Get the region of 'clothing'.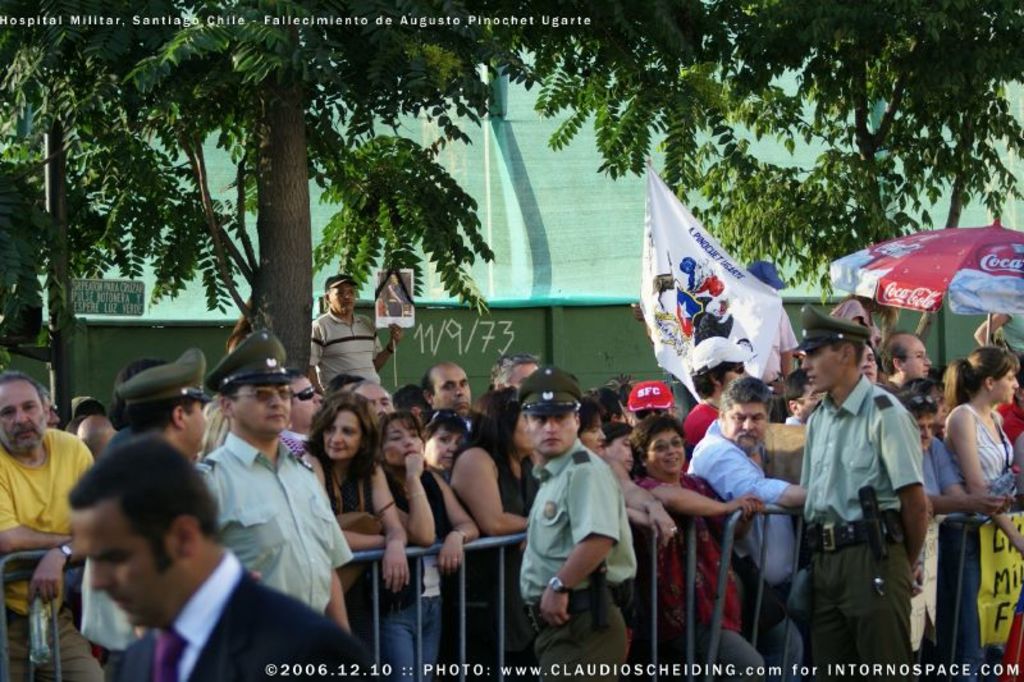
x1=891, y1=371, x2=929, y2=420.
